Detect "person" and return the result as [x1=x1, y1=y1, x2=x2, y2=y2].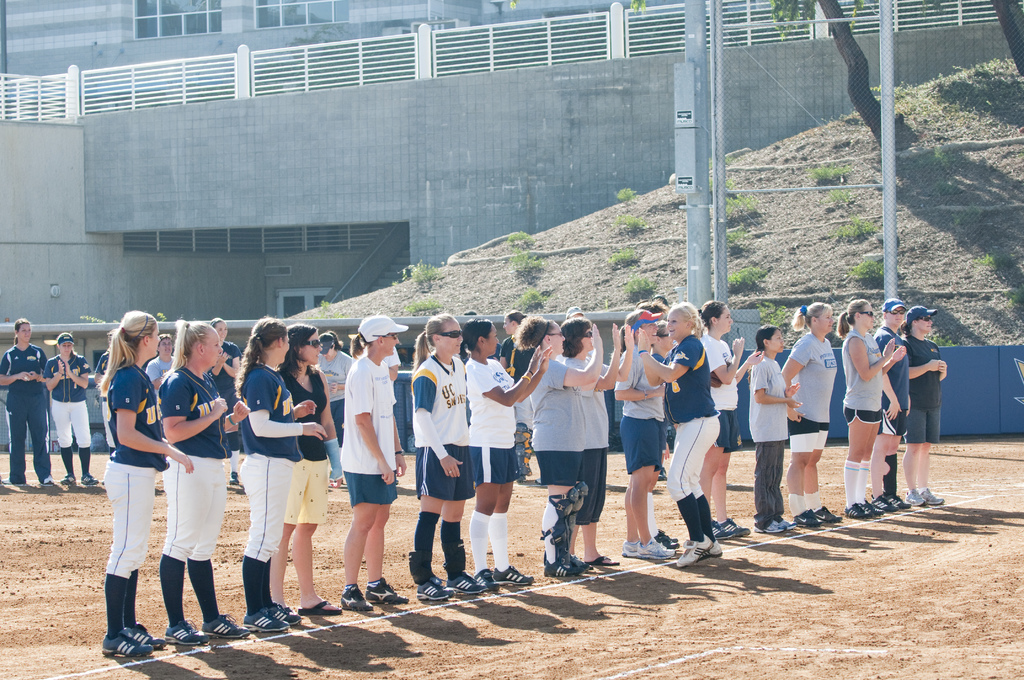
[x1=95, y1=331, x2=121, y2=485].
